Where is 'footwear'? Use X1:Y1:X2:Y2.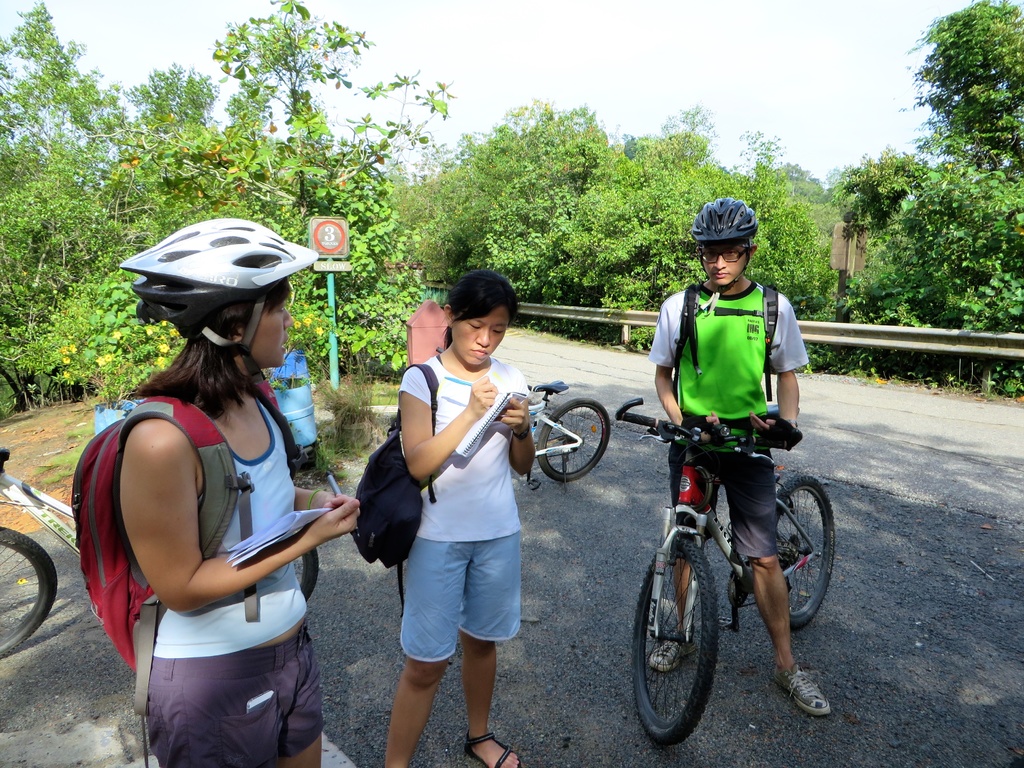
463:733:520:767.
